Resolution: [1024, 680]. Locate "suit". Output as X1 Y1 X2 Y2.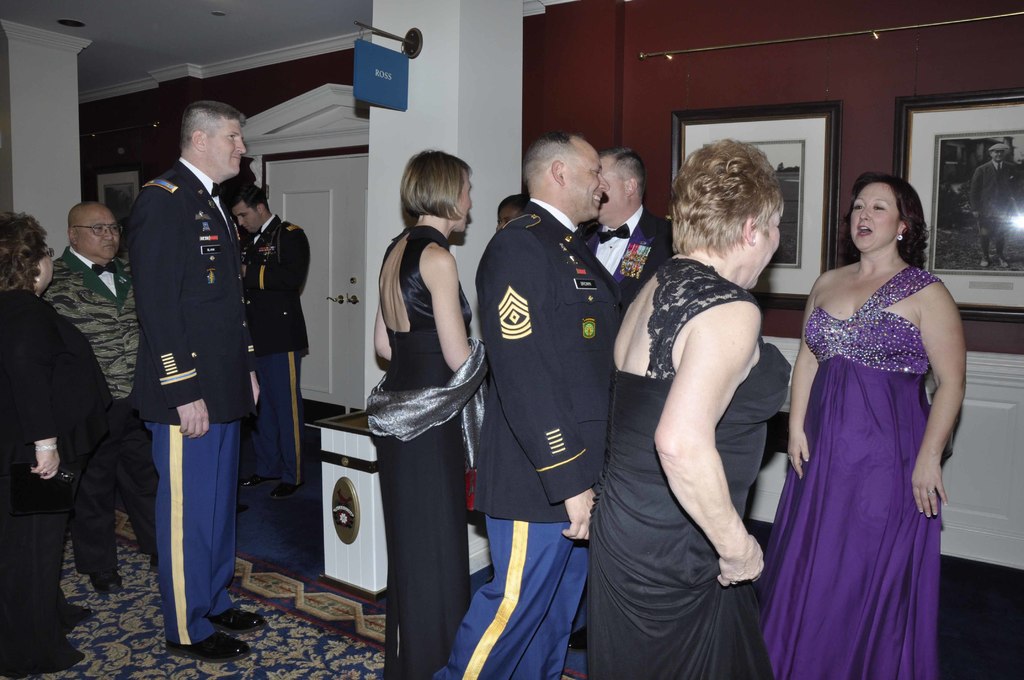
237 211 312 482.
